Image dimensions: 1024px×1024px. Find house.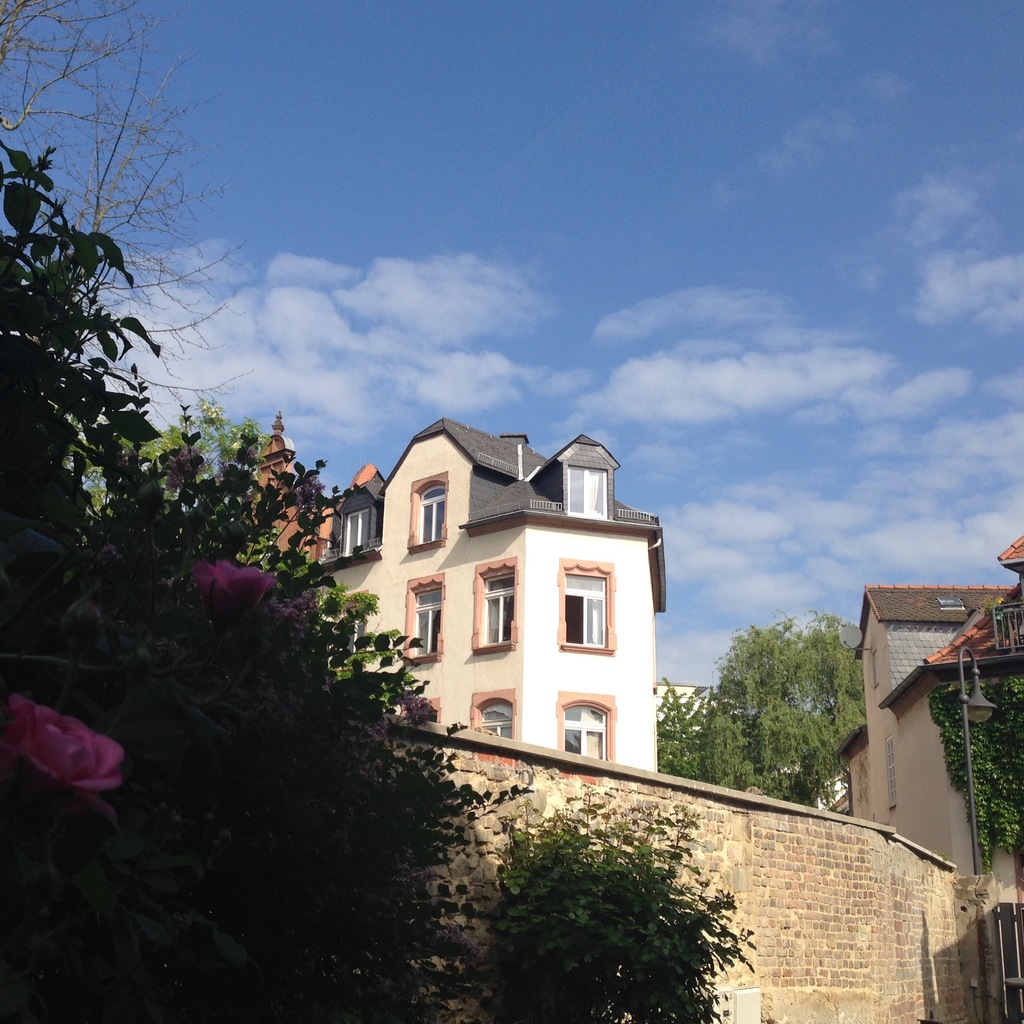
(x1=810, y1=527, x2=1023, y2=886).
